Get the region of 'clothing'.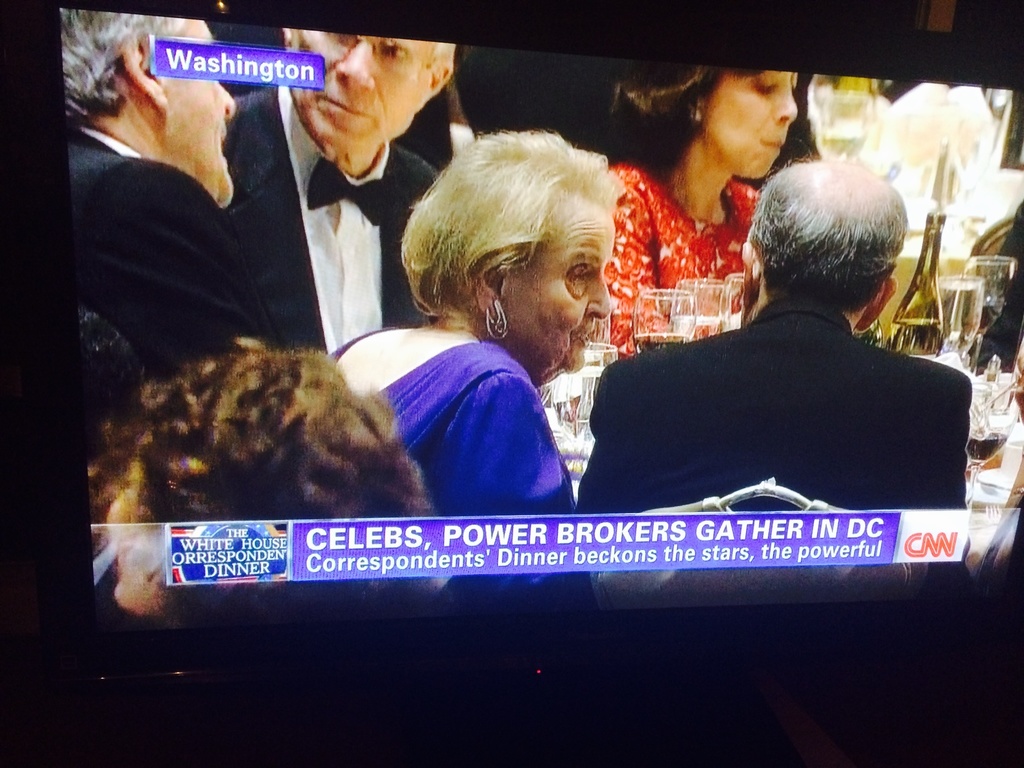
329/326/578/515.
